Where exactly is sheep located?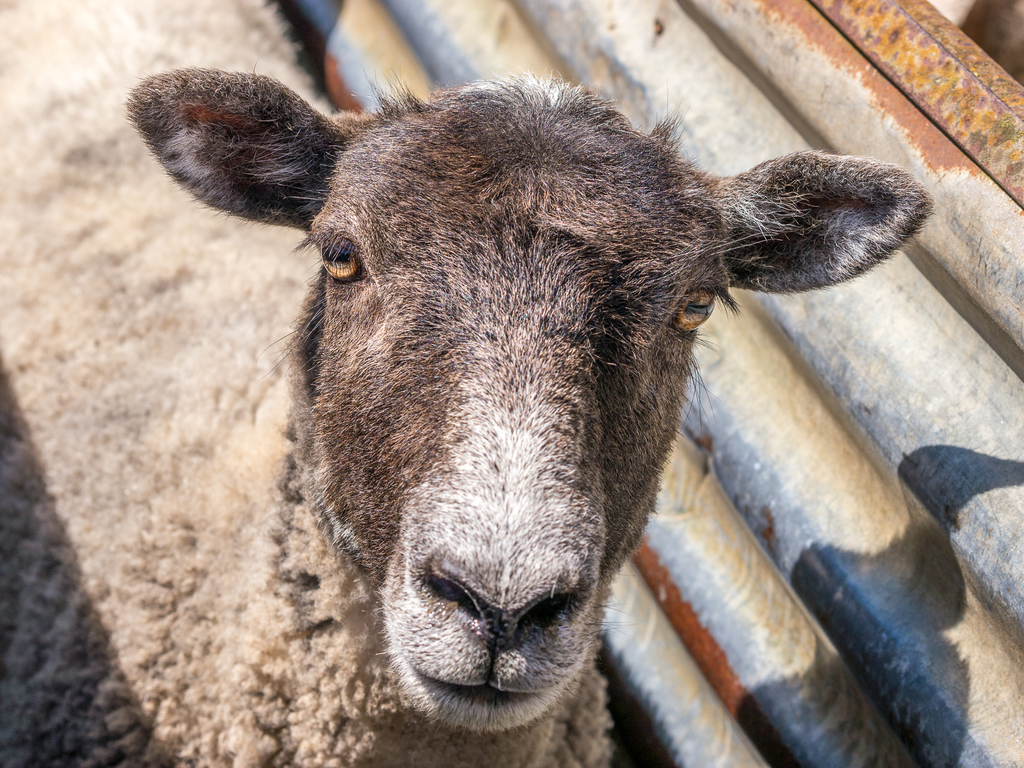
Its bounding box is (x1=0, y1=0, x2=932, y2=767).
